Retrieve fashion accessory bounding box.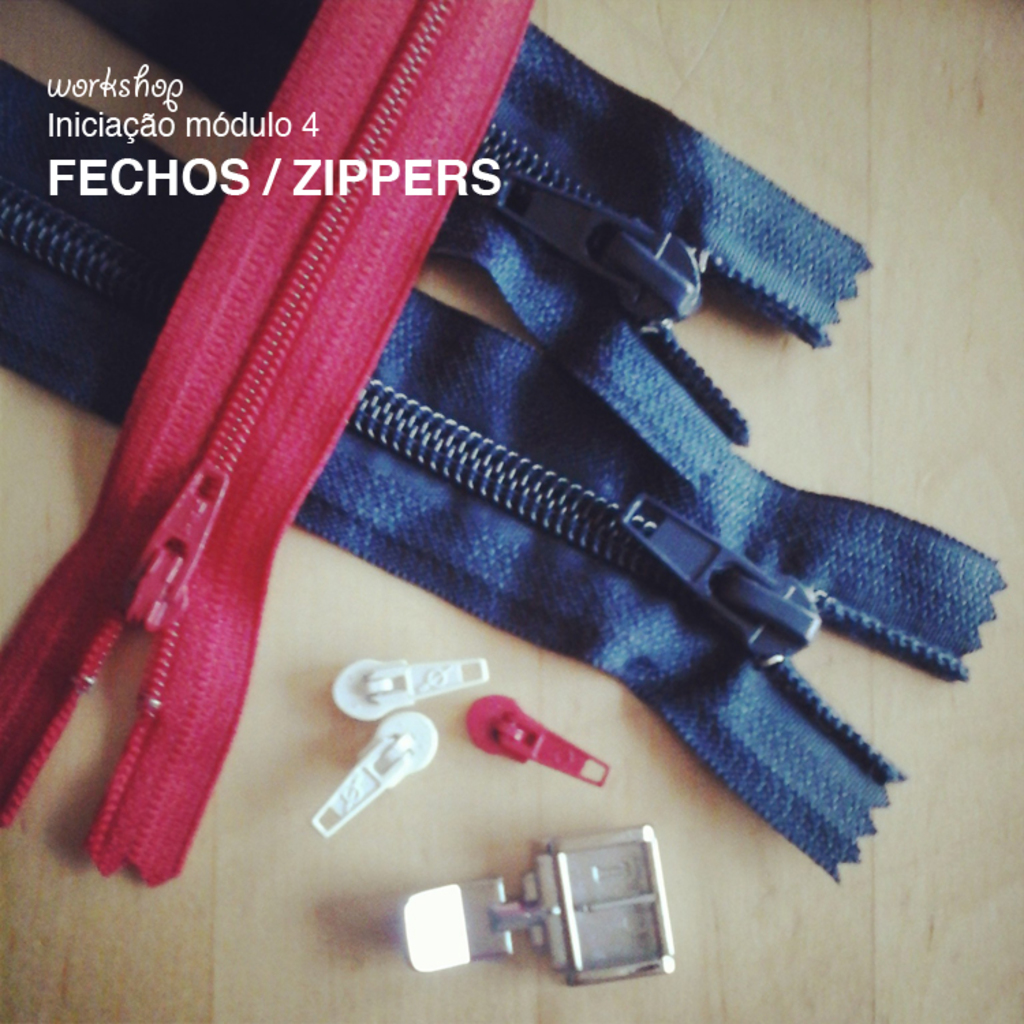
Bounding box: 403 821 681 993.
